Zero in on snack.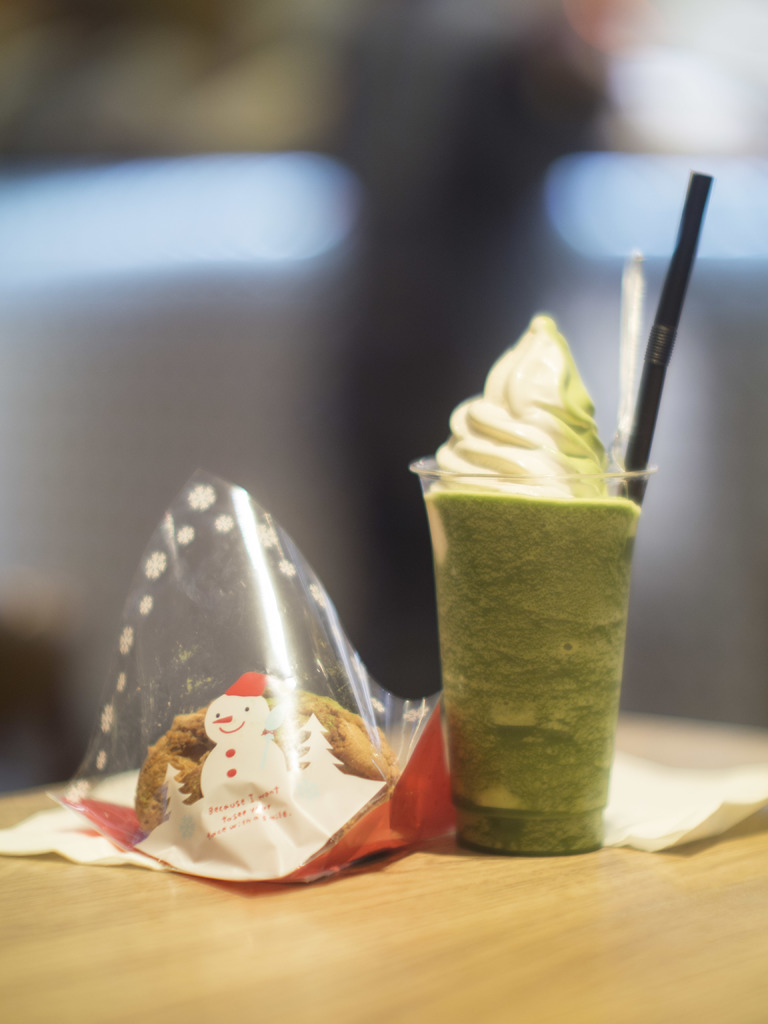
Zeroed in: {"left": 130, "top": 675, "right": 405, "bottom": 844}.
